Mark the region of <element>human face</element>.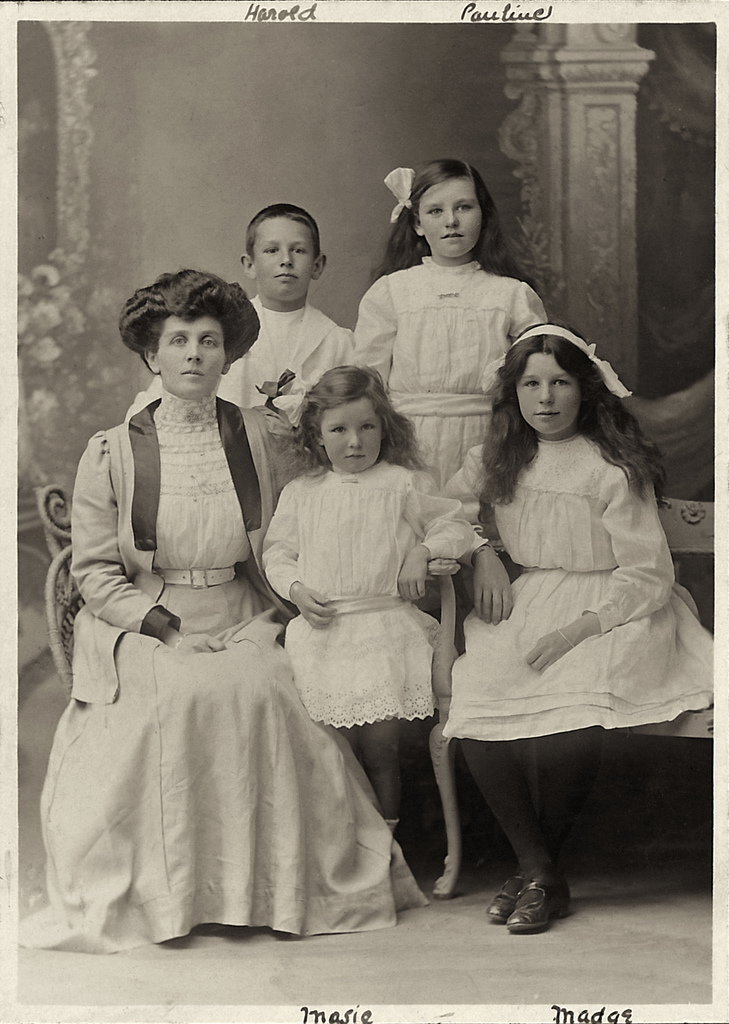
Region: detection(514, 357, 579, 435).
